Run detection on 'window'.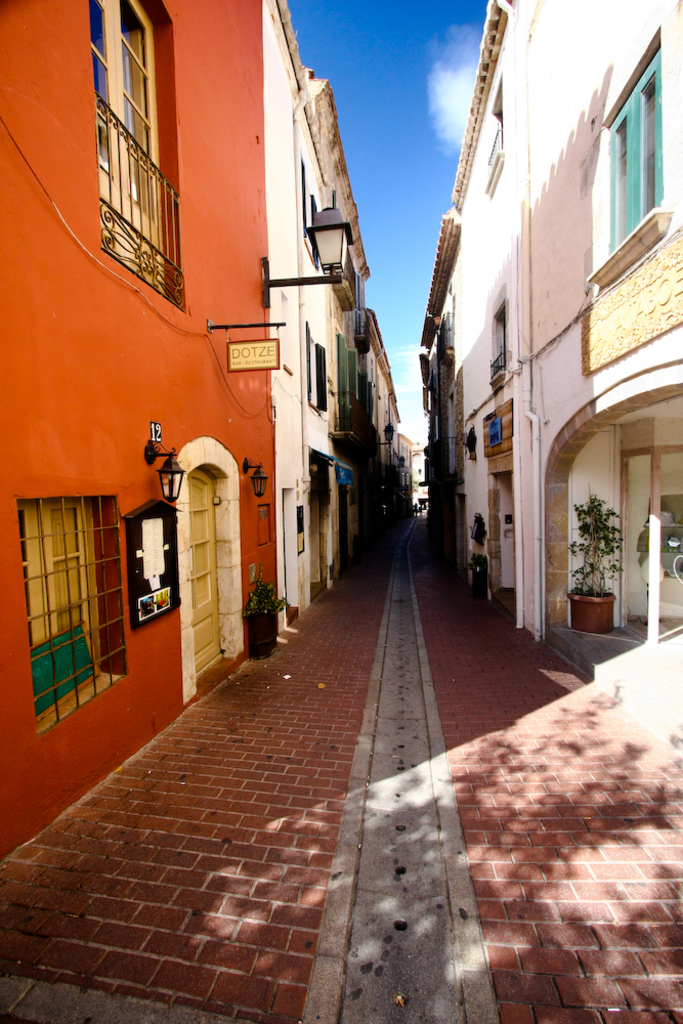
Result: locate(82, 0, 186, 314).
